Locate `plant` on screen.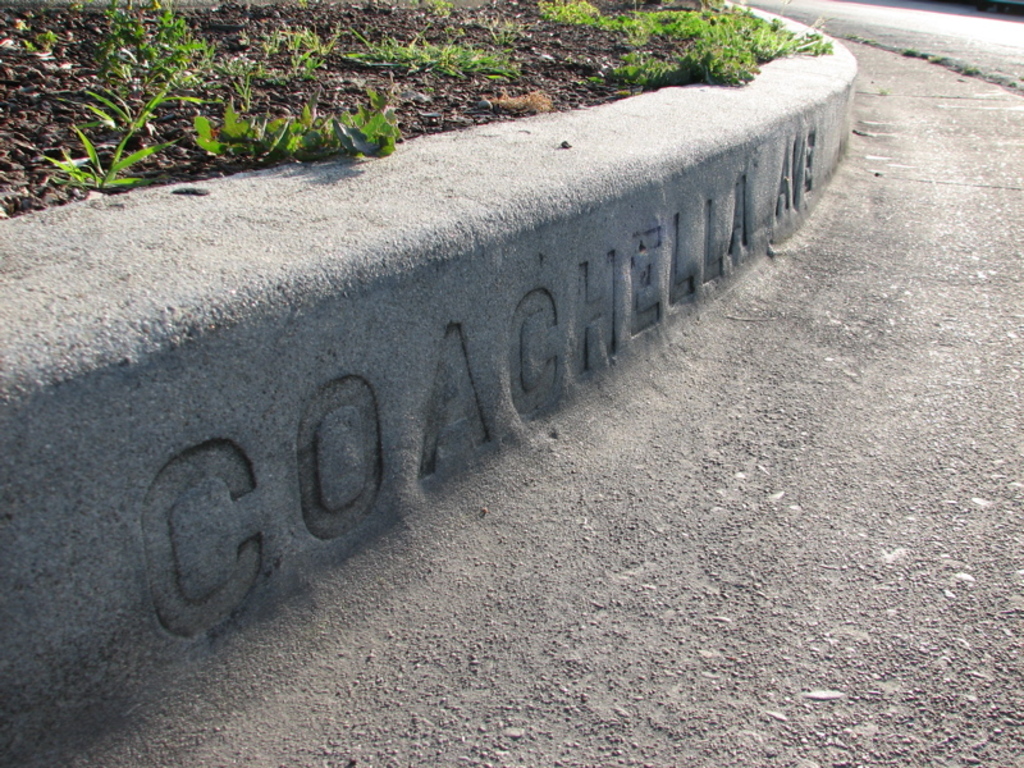
On screen at 420:81:439:97.
